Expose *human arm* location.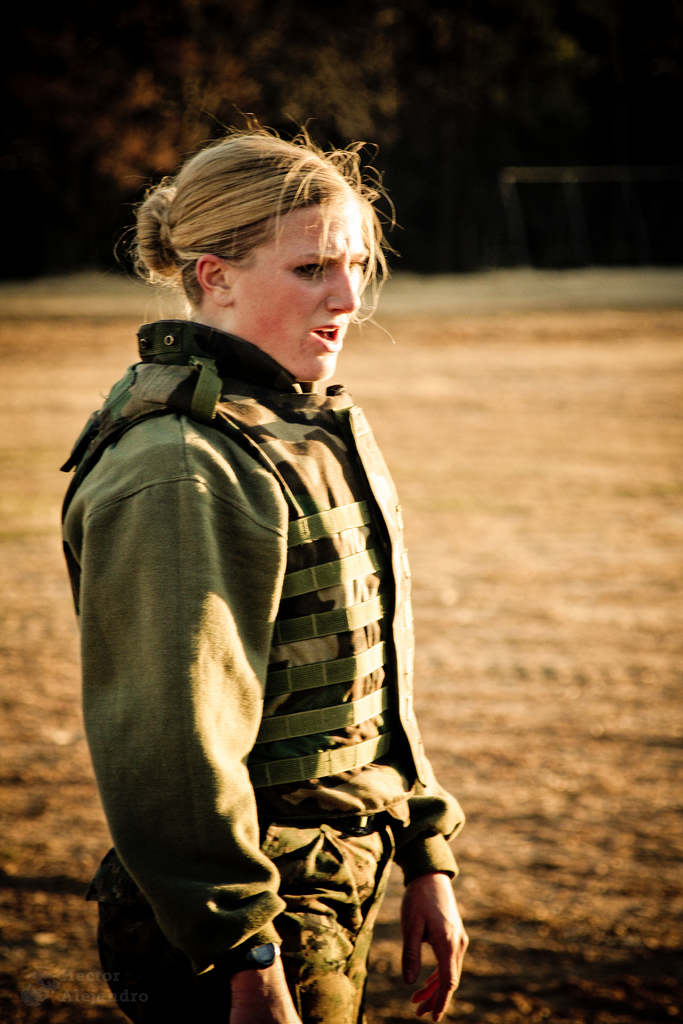
Exposed at (x1=383, y1=767, x2=467, y2=1023).
